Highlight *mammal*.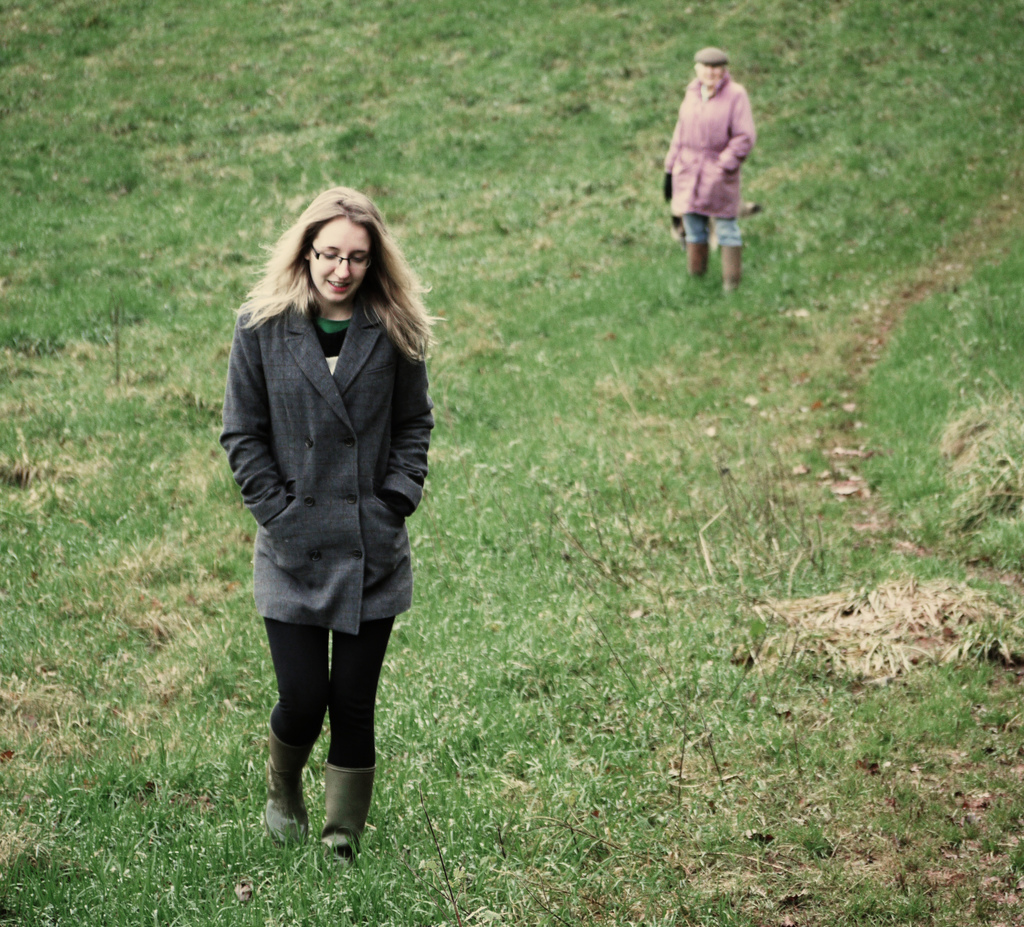
Highlighted region: x1=662, y1=52, x2=758, y2=294.
